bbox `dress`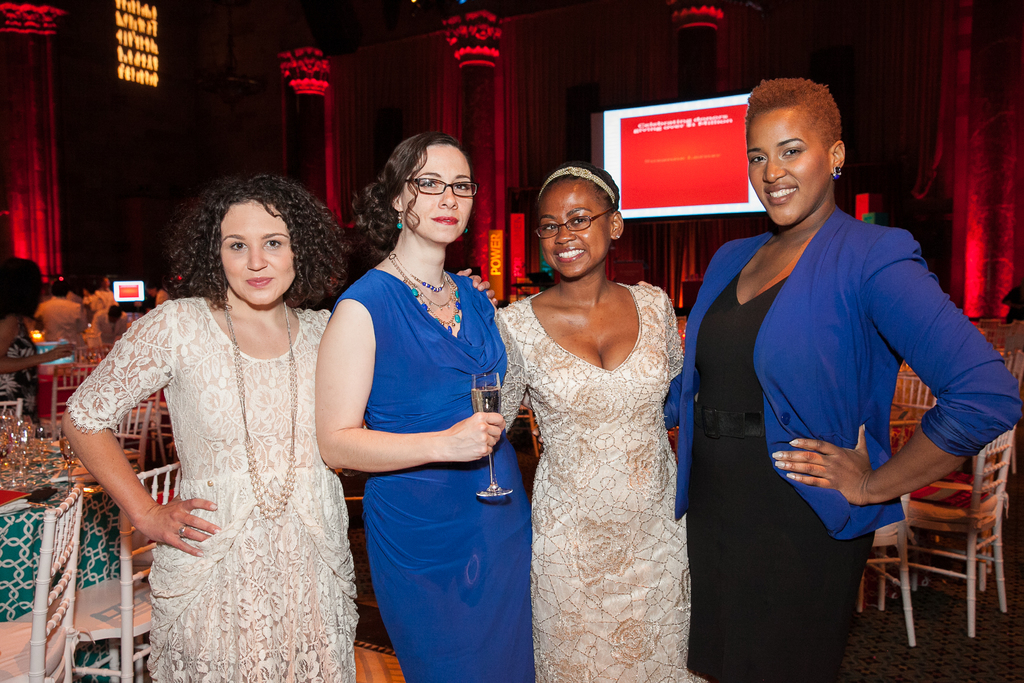
pyautogui.locateOnScreen(684, 270, 874, 682)
